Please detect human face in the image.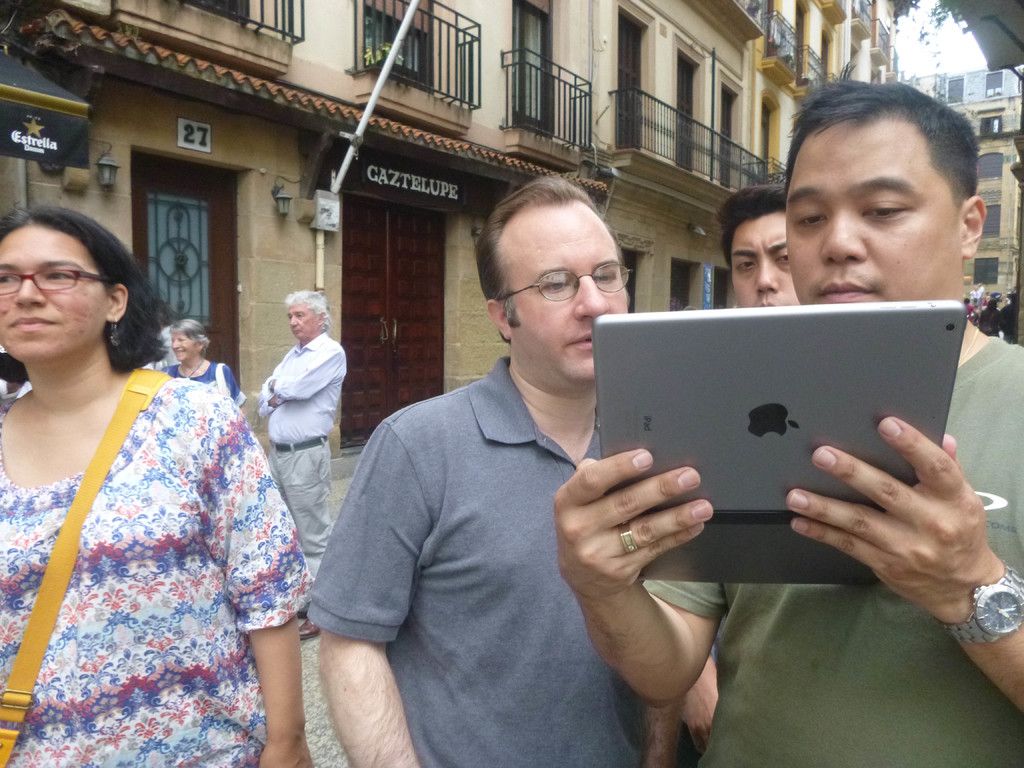
x1=787 y1=122 x2=963 y2=307.
